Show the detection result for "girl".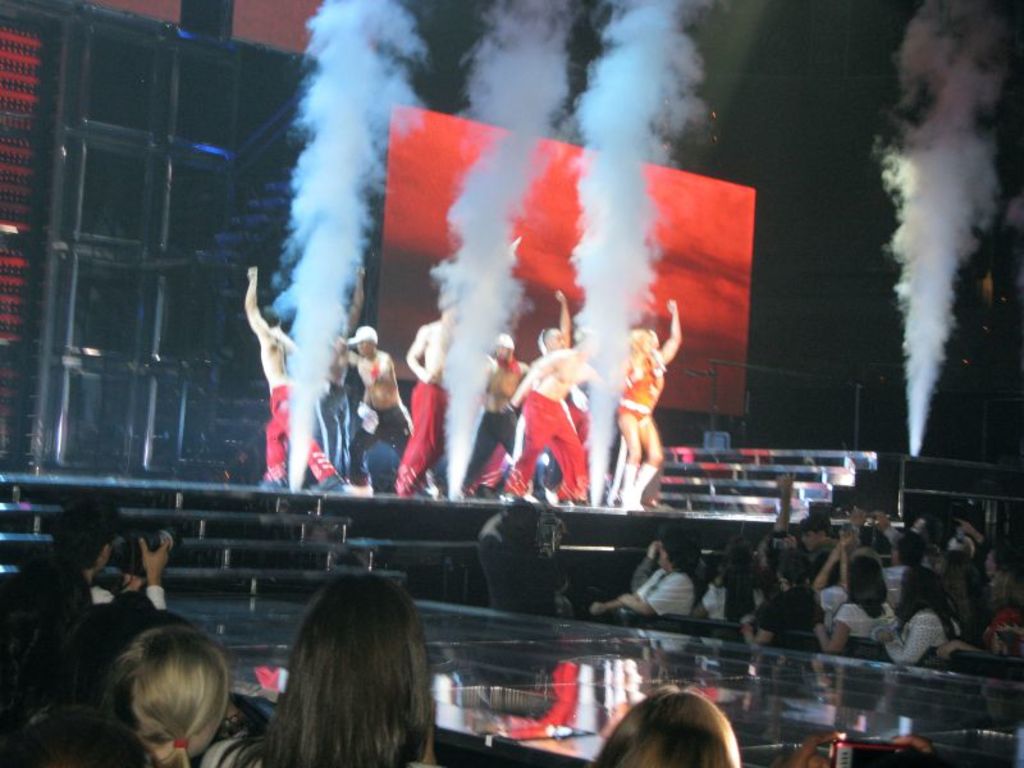
rect(895, 564, 983, 663).
